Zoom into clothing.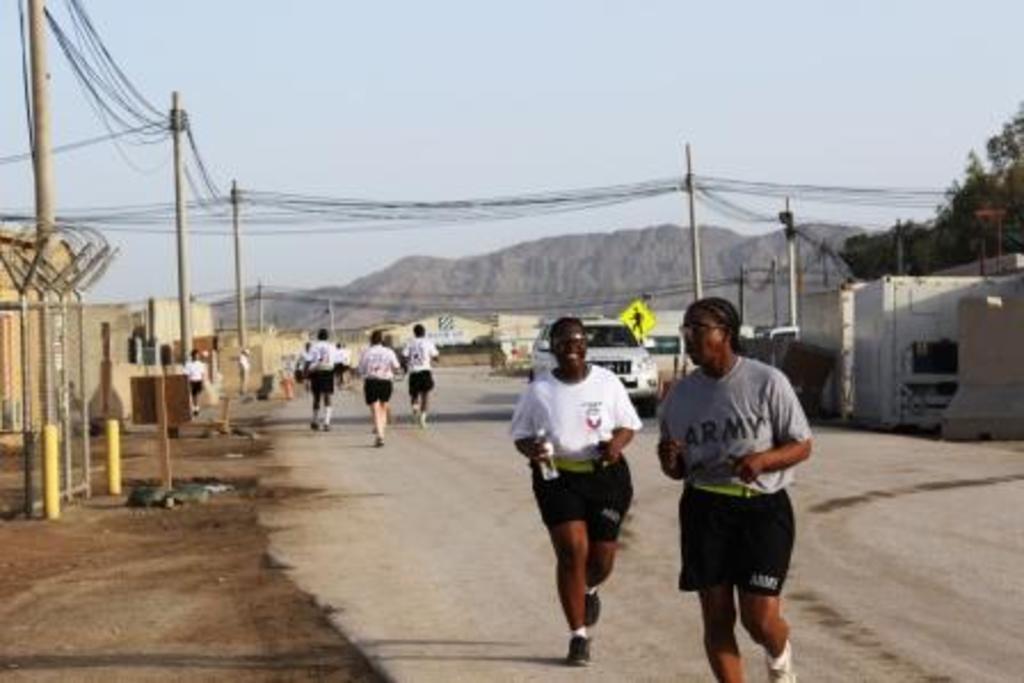
Zoom target: [400, 336, 439, 393].
